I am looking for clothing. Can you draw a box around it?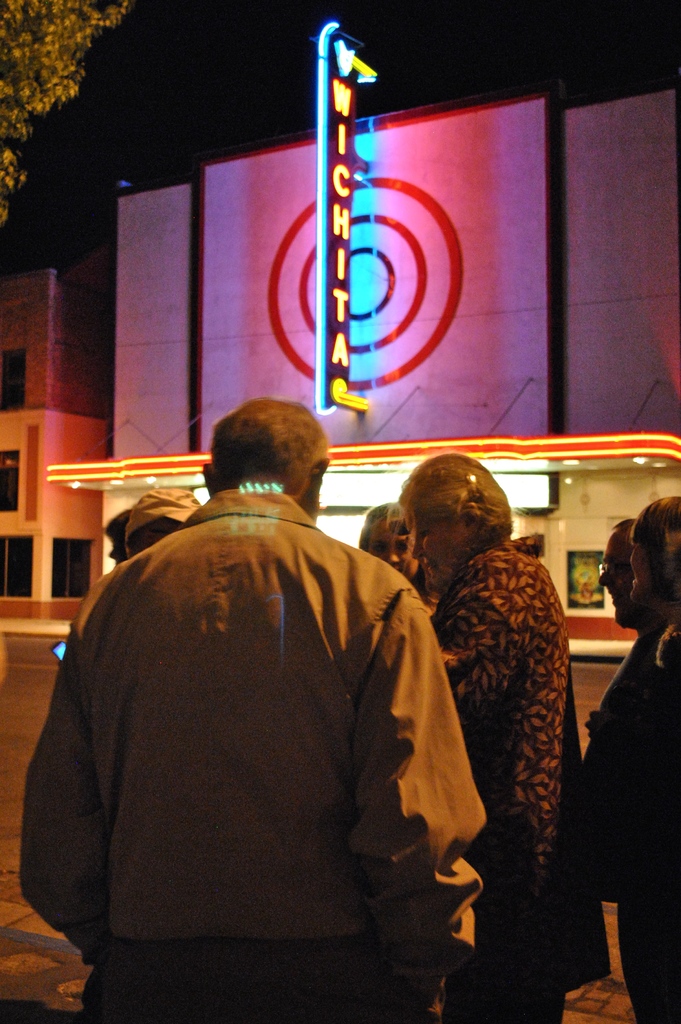
Sure, the bounding box is (650,619,680,1023).
